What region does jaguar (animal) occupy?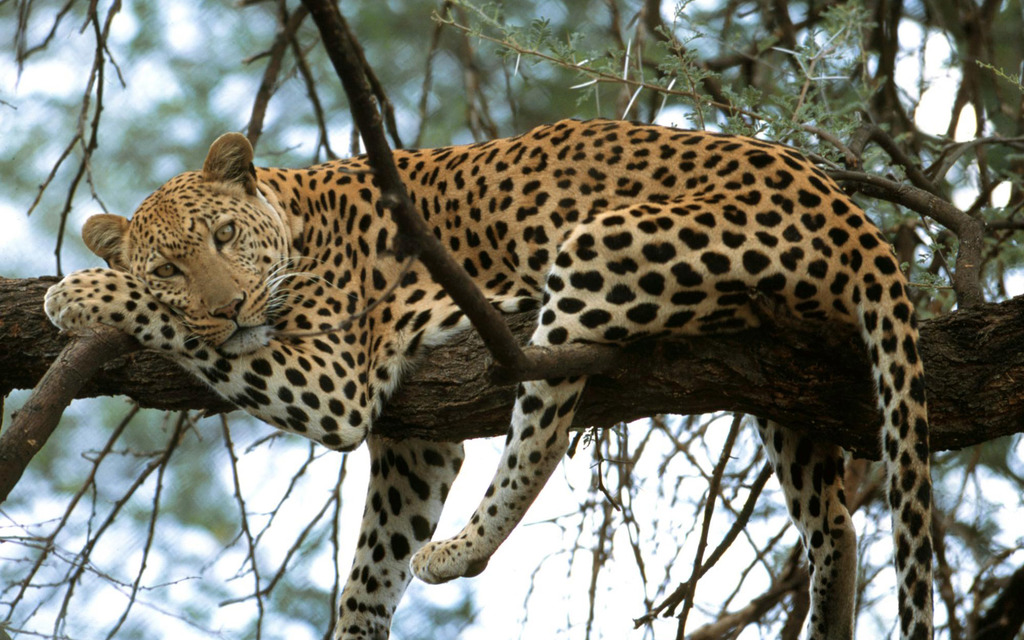
crop(43, 132, 936, 639).
